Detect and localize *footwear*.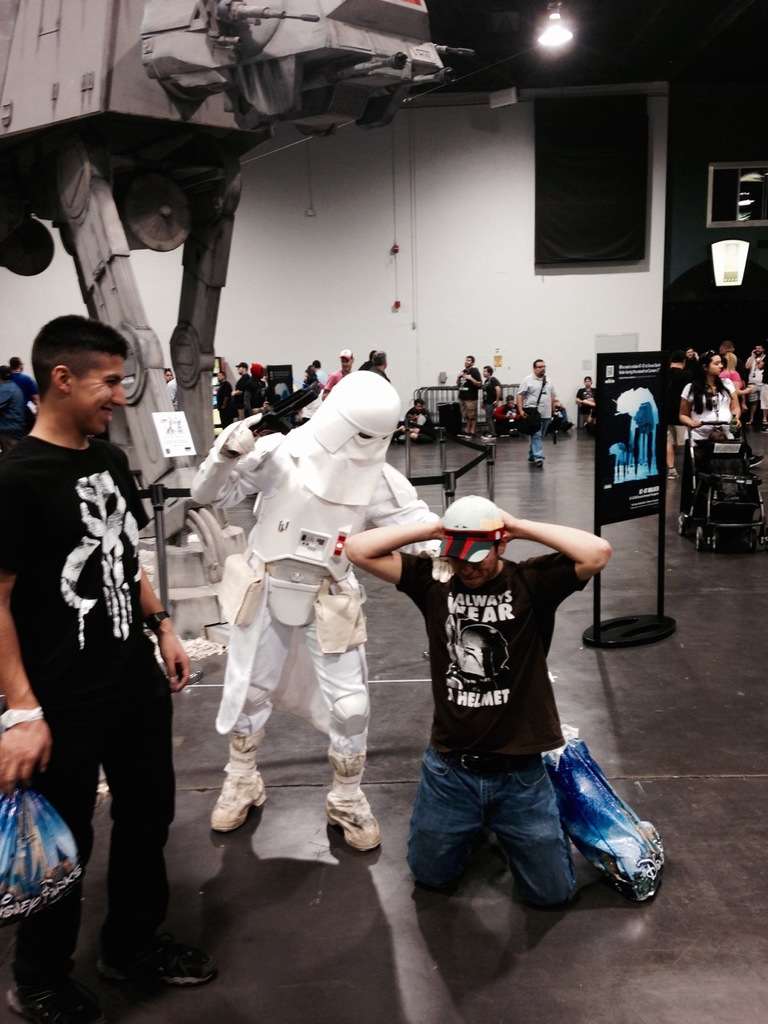
Localized at [x1=538, y1=459, x2=545, y2=465].
